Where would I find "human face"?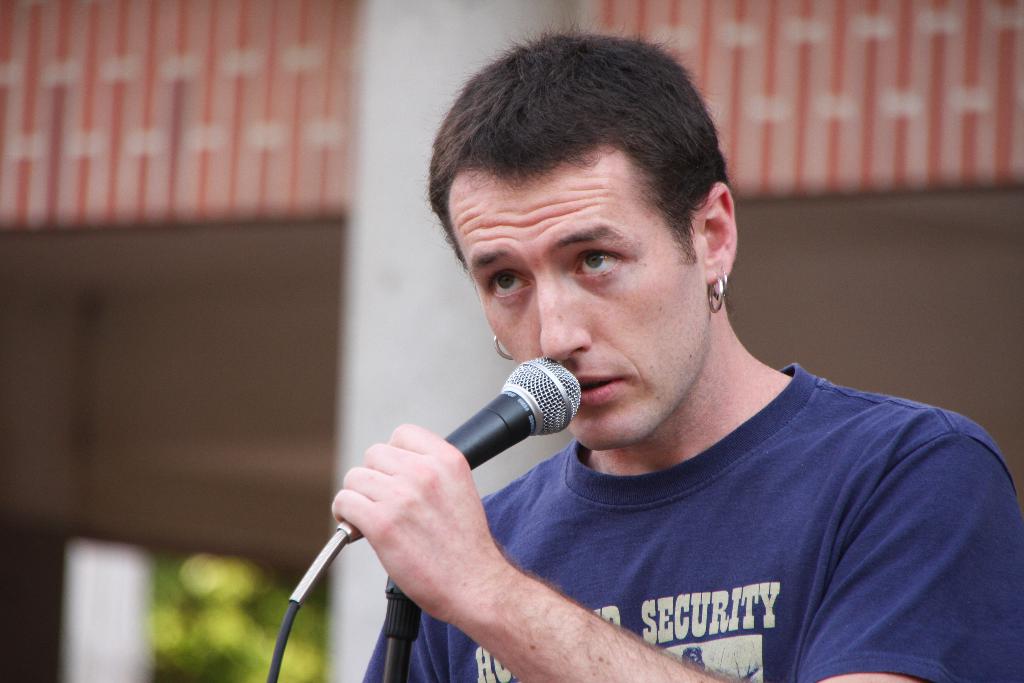
At (451, 154, 710, 452).
